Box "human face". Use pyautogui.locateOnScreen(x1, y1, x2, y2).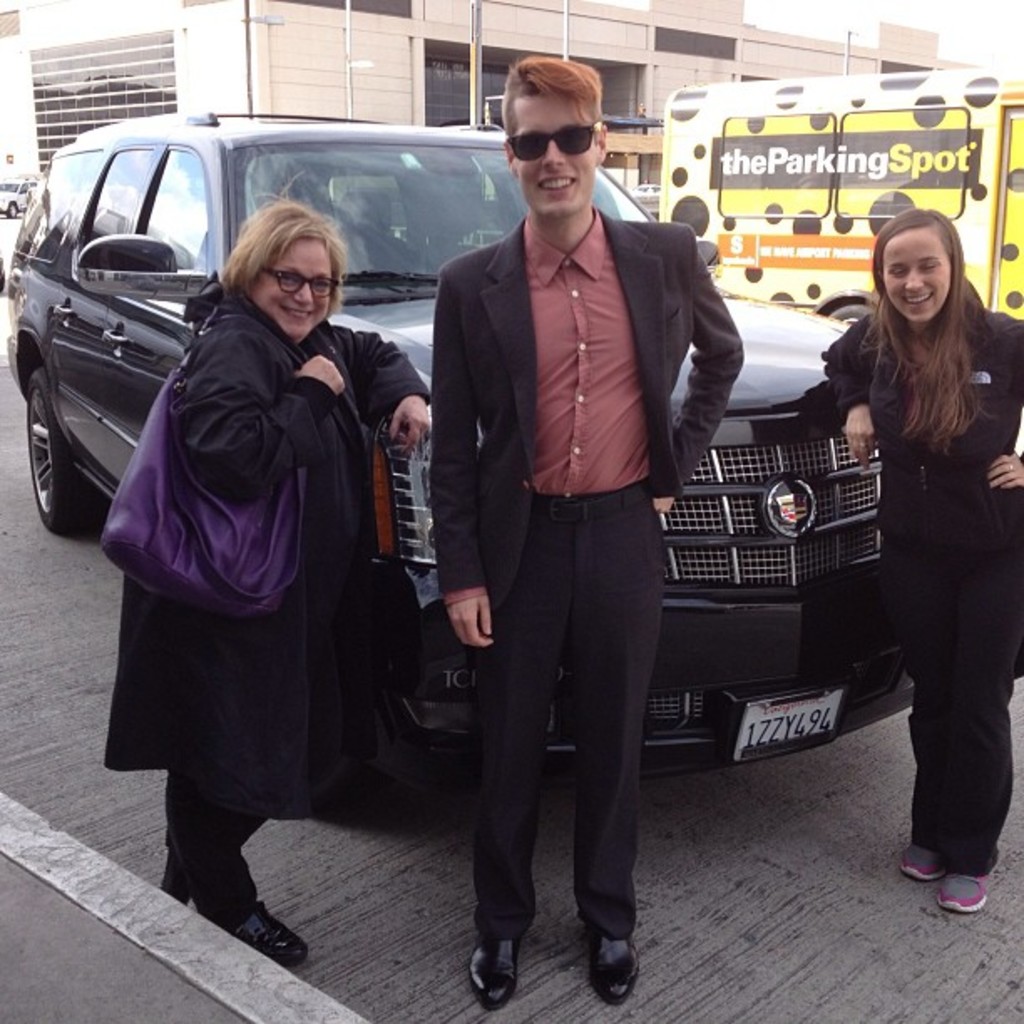
pyautogui.locateOnScreen(882, 229, 952, 315).
